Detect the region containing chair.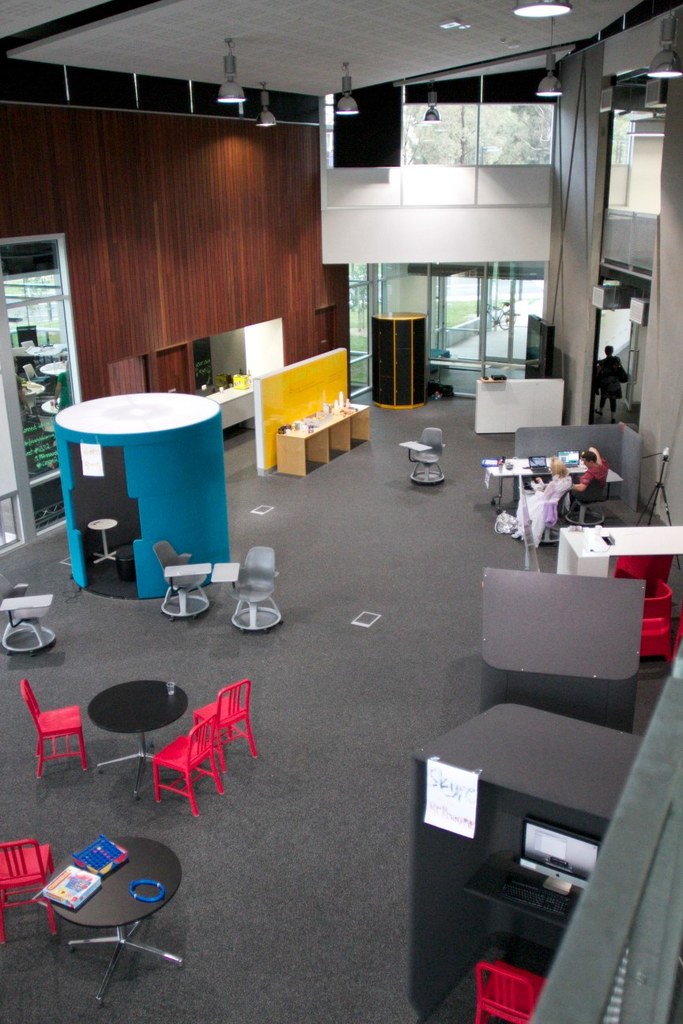
147:713:225:822.
